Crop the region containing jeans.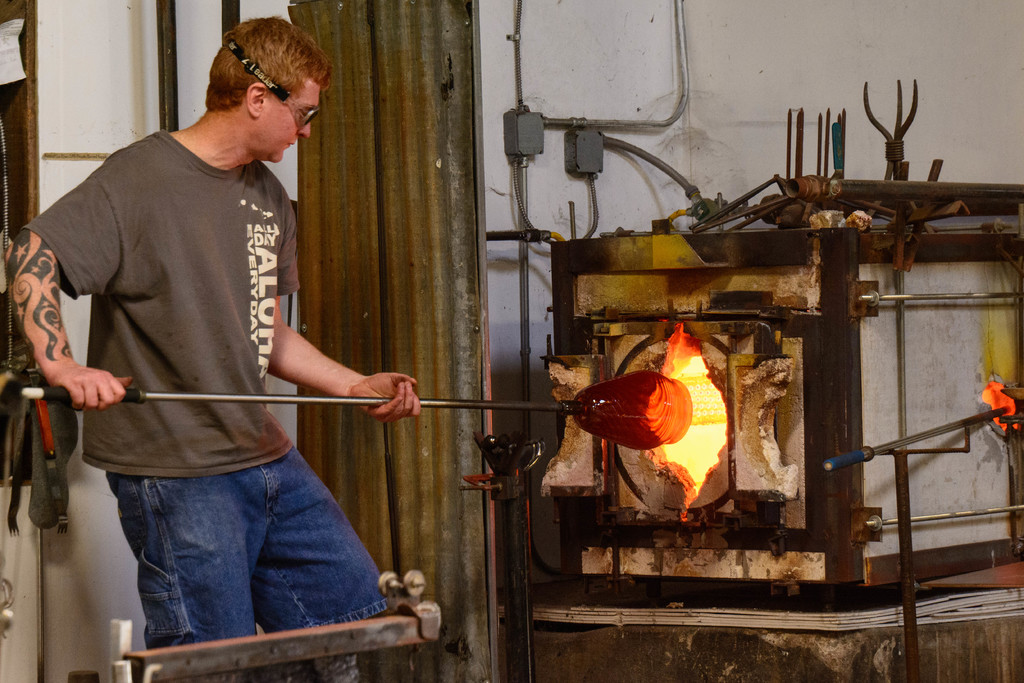
Crop region: crop(89, 435, 396, 665).
